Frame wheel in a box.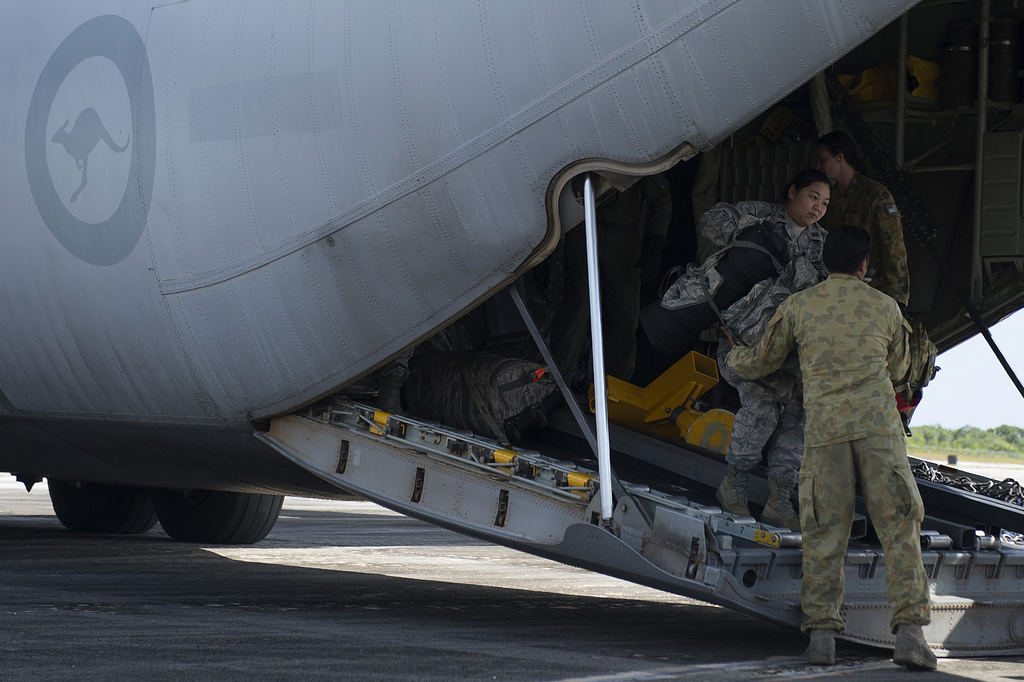
BBox(161, 440, 278, 554).
